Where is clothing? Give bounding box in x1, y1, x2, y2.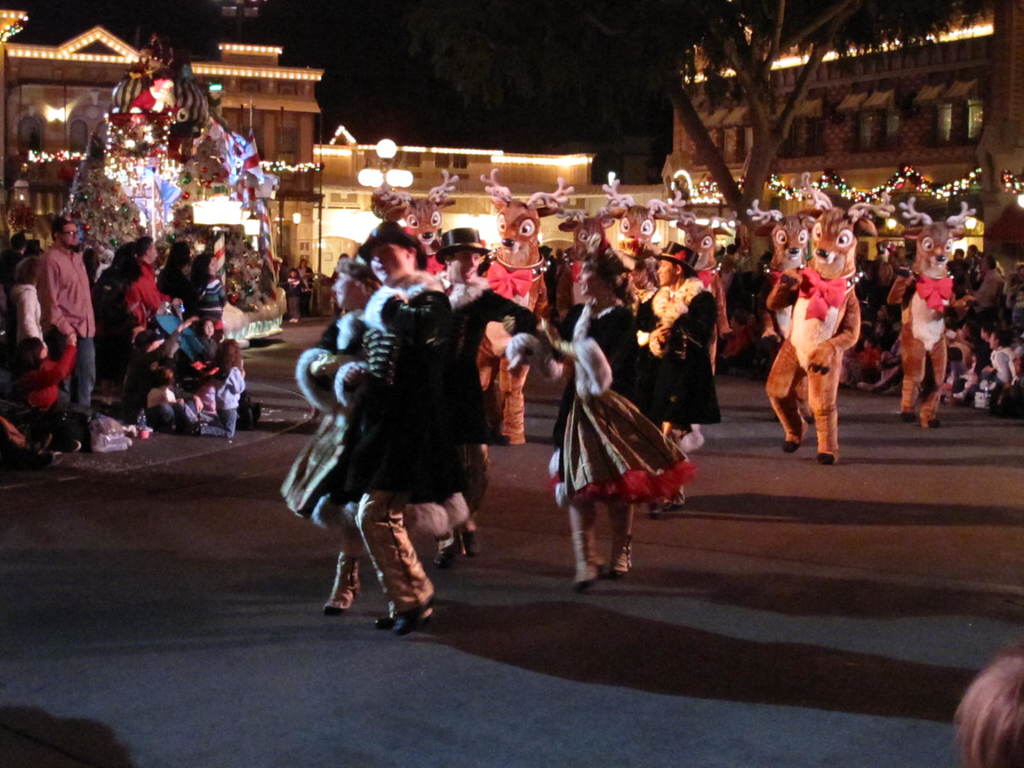
17, 201, 88, 419.
